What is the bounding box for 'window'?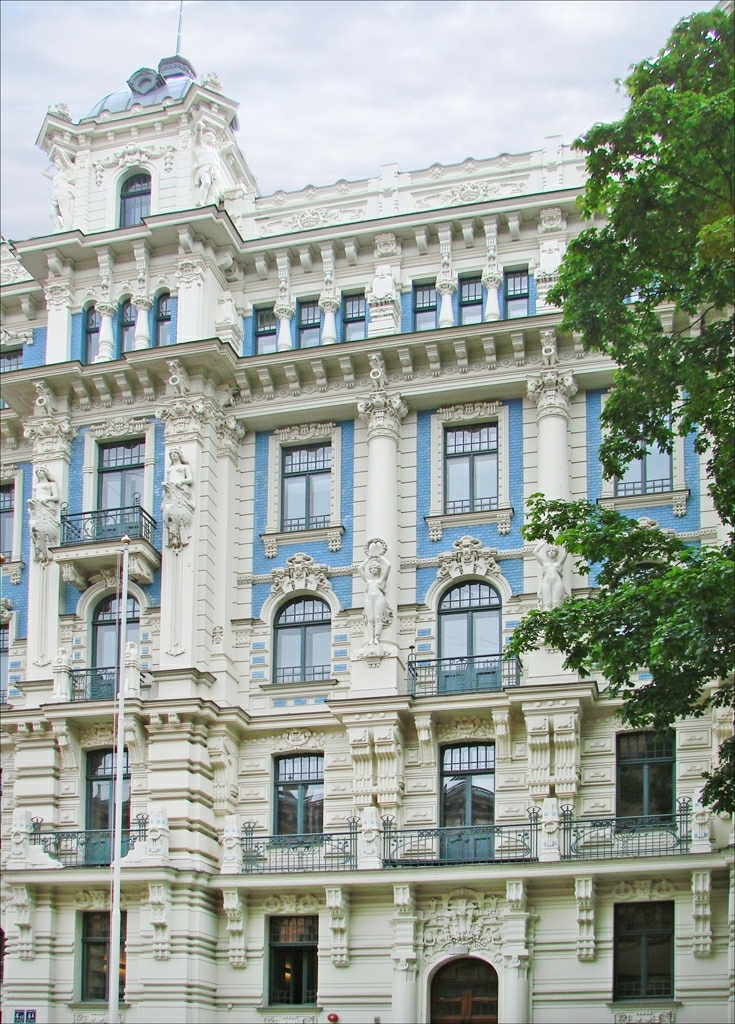
(297,297,327,354).
